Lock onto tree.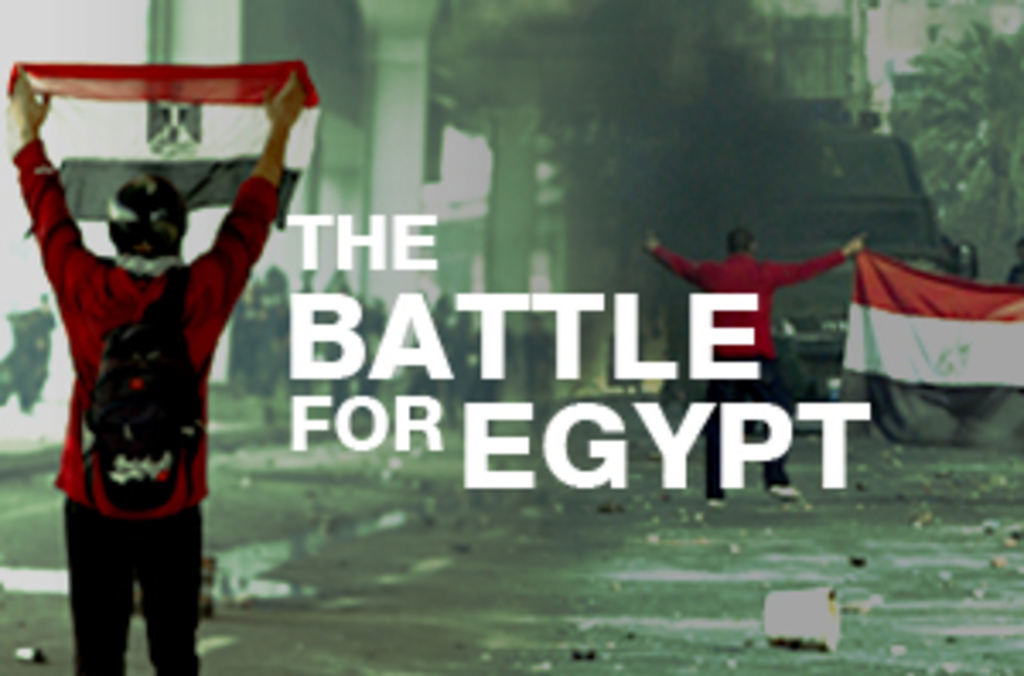
Locked: region(874, 17, 1021, 232).
